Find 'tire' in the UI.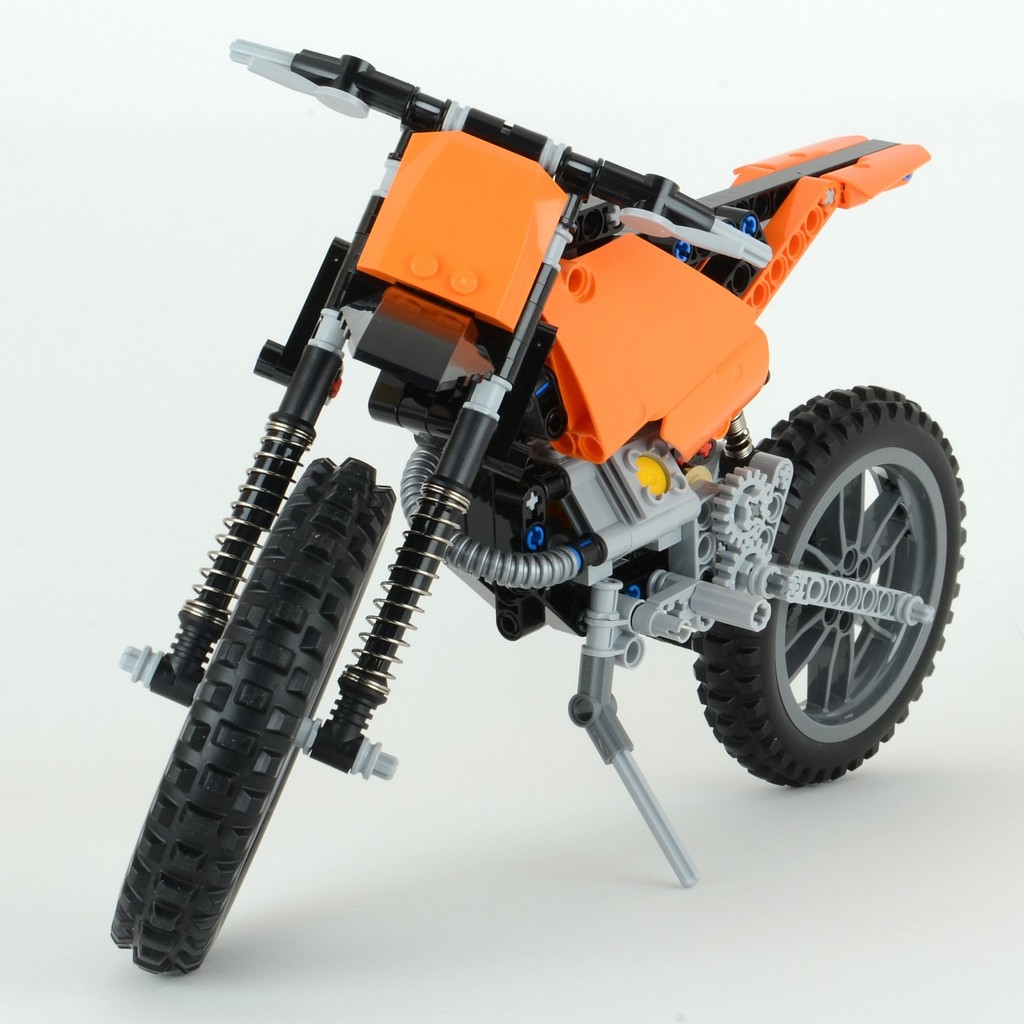
UI element at x1=104, y1=450, x2=398, y2=977.
